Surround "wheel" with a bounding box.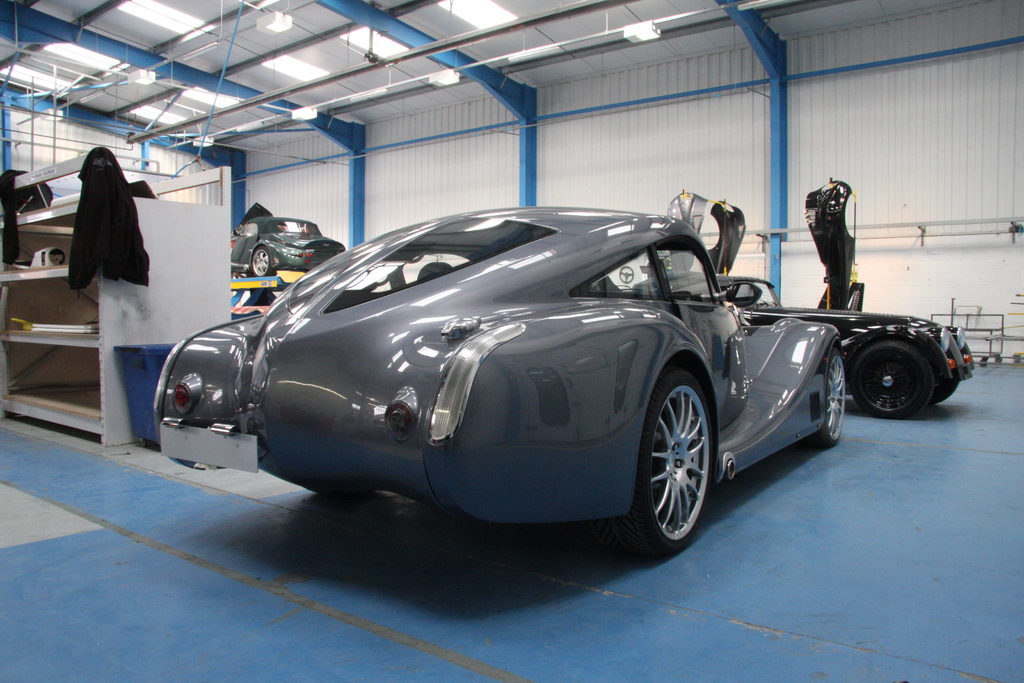
<bbox>620, 266, 632, 284</bbox>.
